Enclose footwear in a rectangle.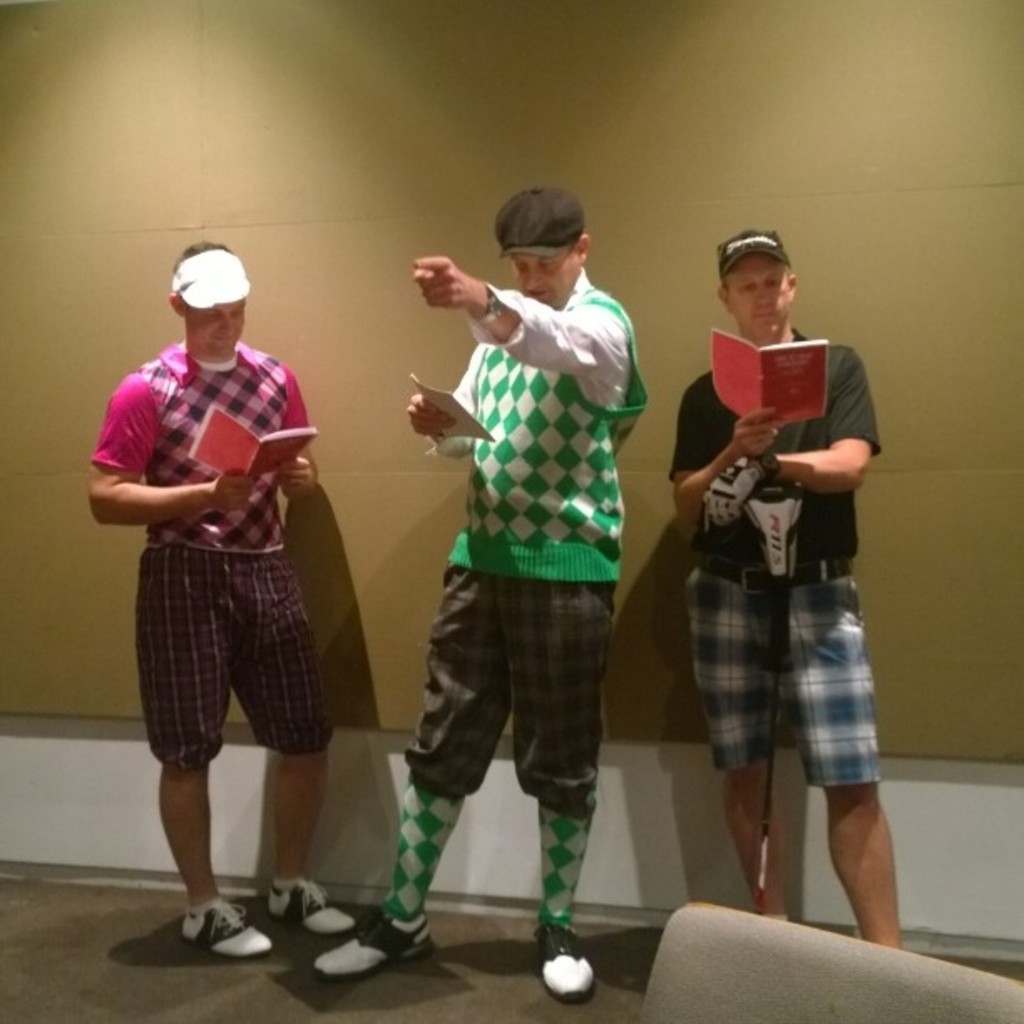
(x1=532, y1=922, x2=602, y2=996).
